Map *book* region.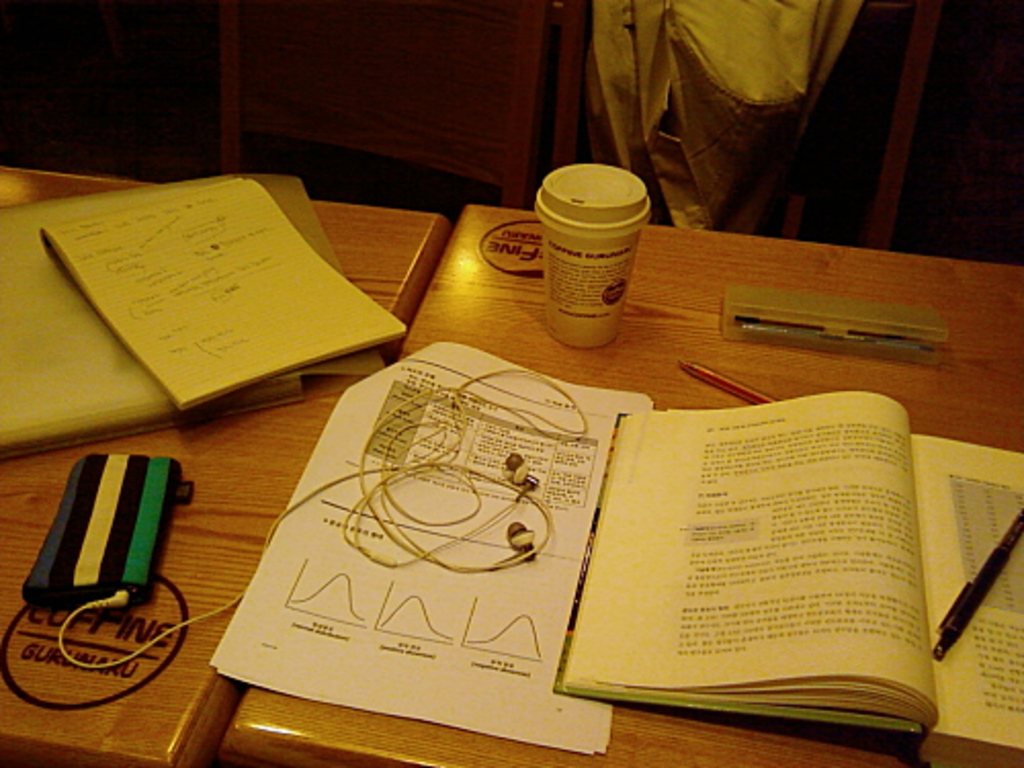
Mapped to rect(41, 176, 403, 410).
